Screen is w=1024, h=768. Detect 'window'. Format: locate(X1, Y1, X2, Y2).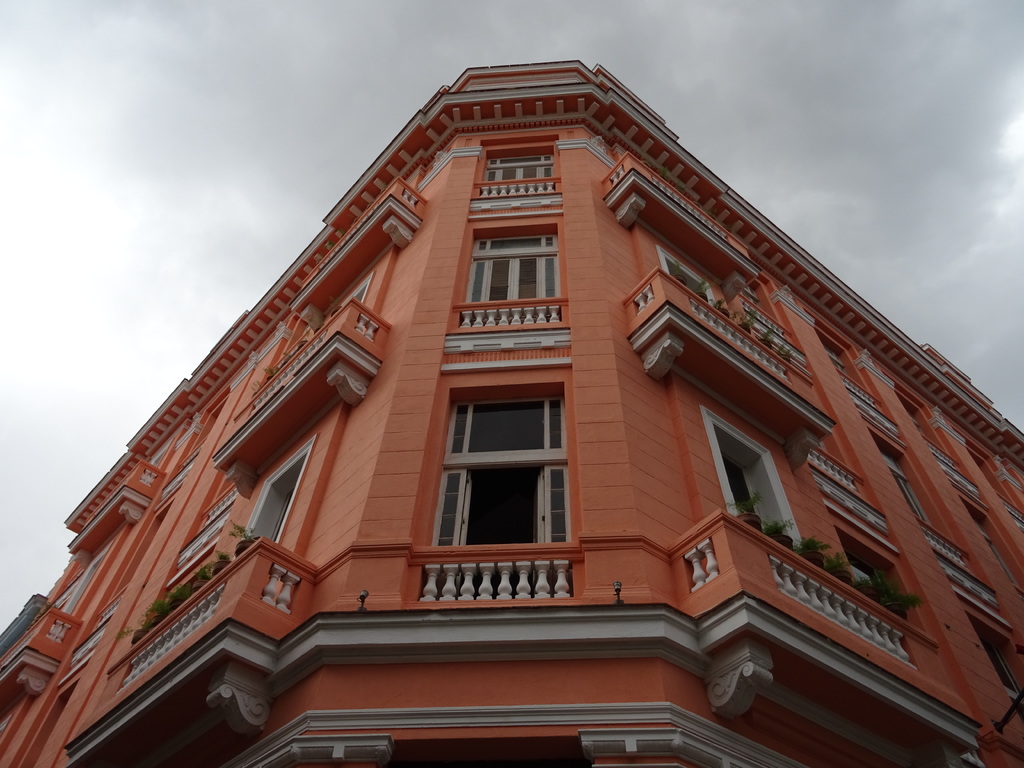
locate(882, 451, 933, 526).
